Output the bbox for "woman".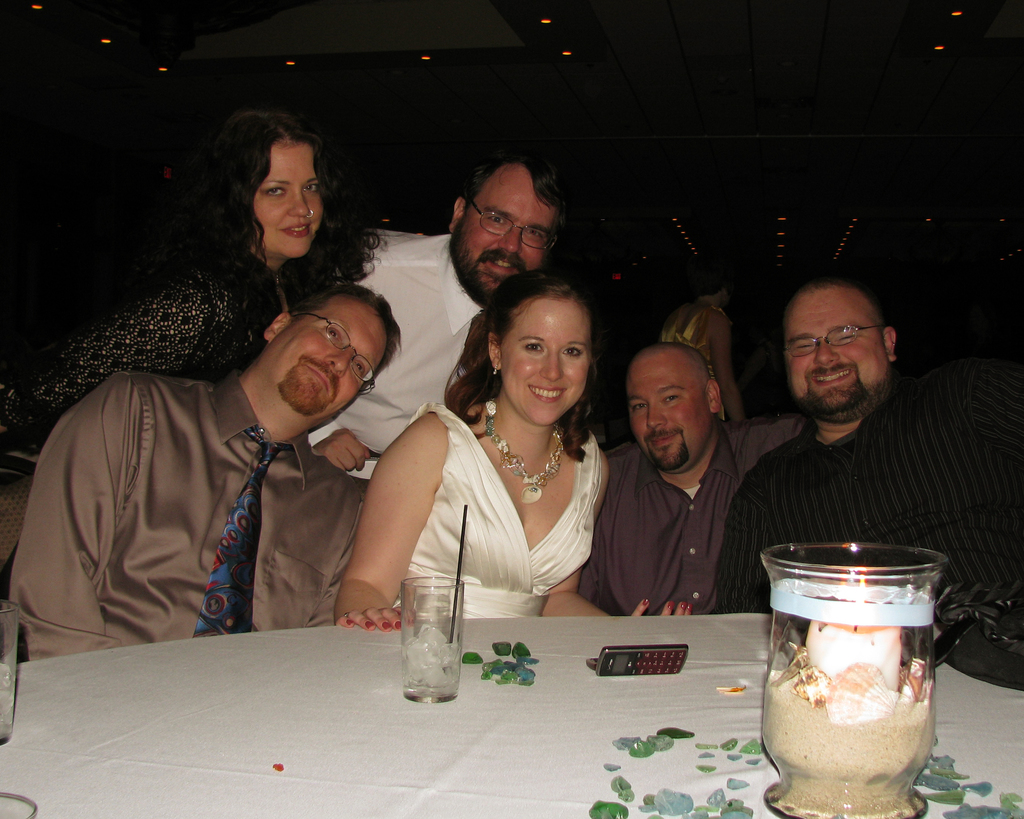
pyautogui.locateOnScreen(362, 227, 648, 688).
